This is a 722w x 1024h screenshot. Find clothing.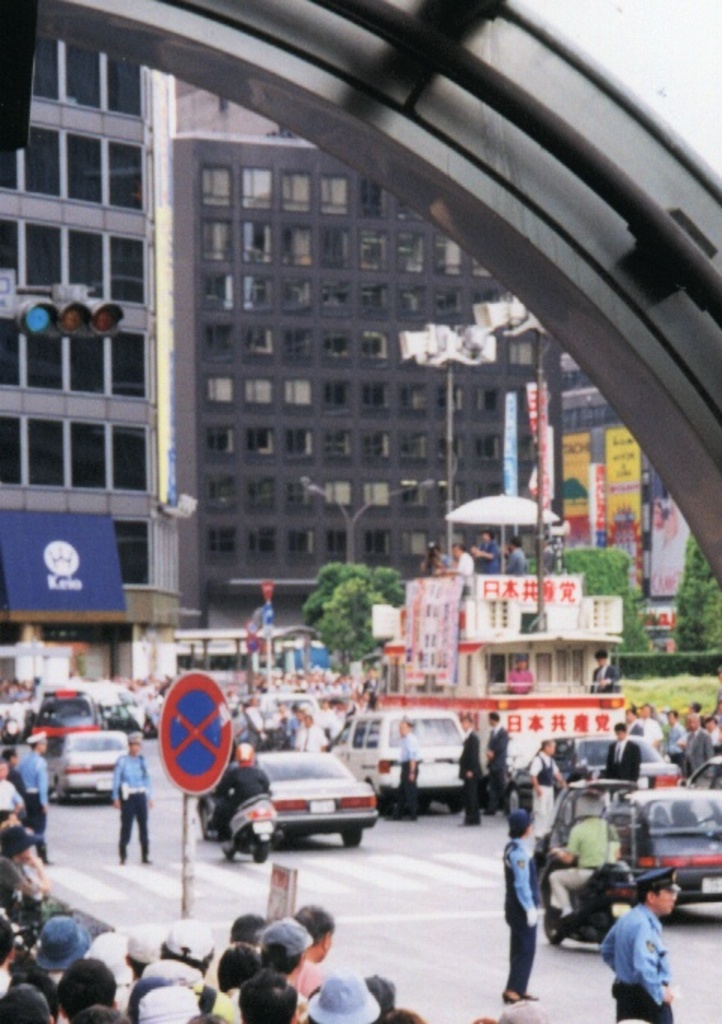
Bounding box: <region>517, 747, 567, 836</region>.
